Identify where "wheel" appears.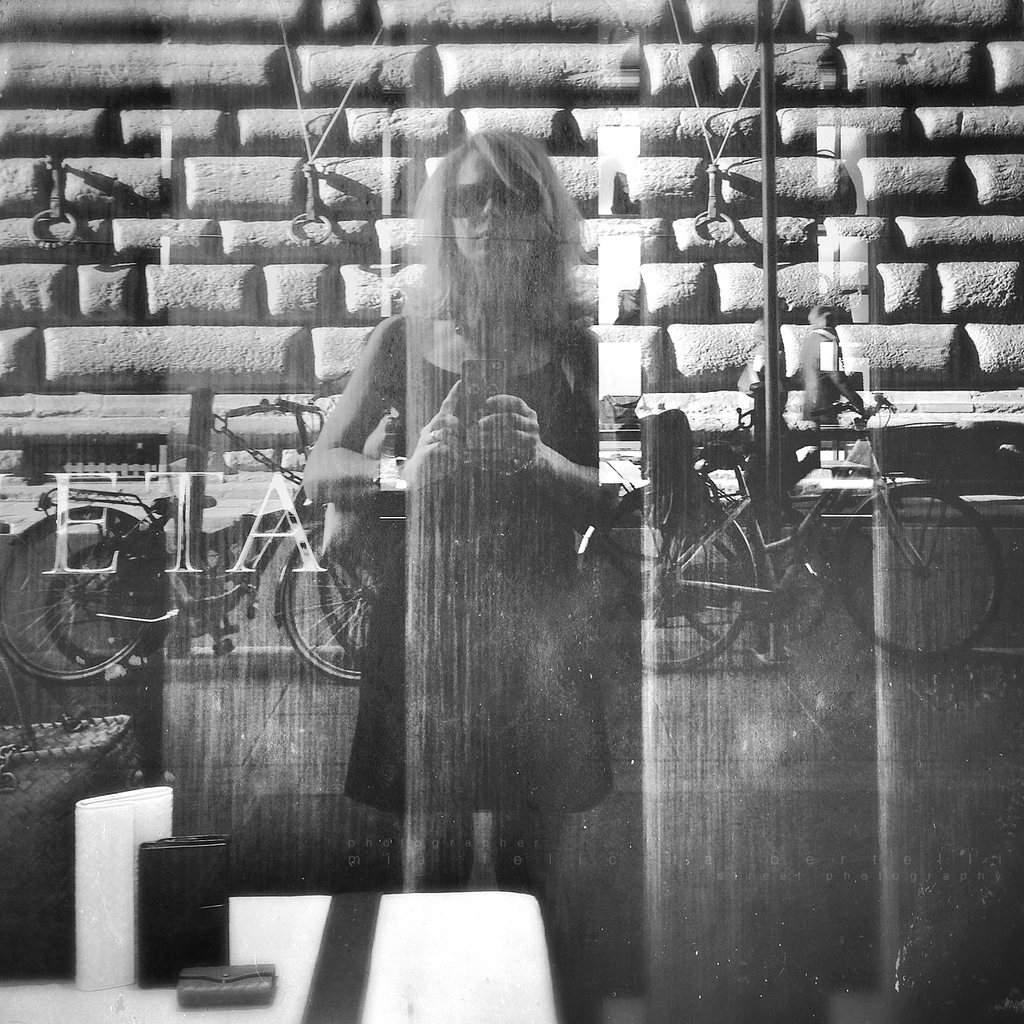
Appears at locate(678, 516, 834, 655).
